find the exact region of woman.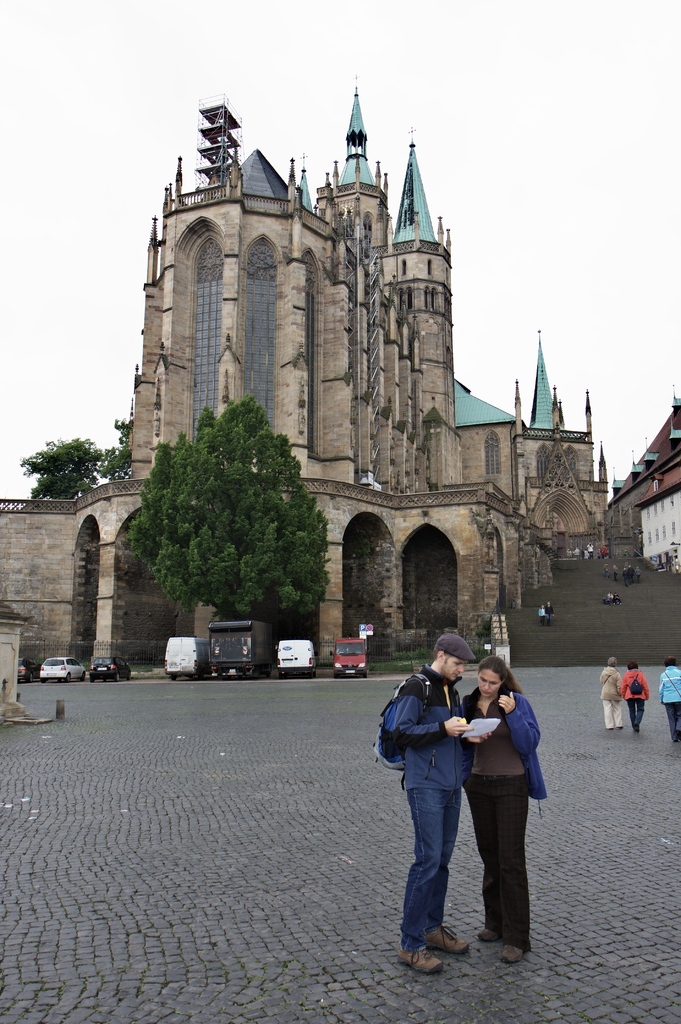
Exact region: {"left": 458, "top": 660, "right": 550, "bottom": 965}.
